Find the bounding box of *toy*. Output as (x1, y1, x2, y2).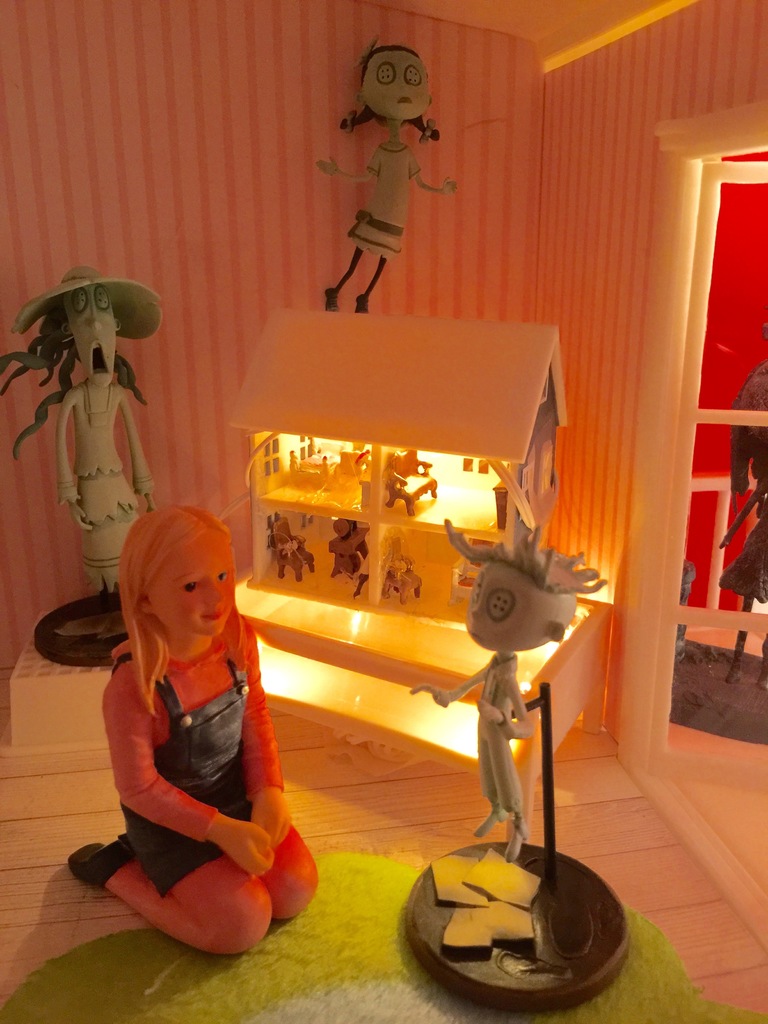
(316, 35, 459, 316).
